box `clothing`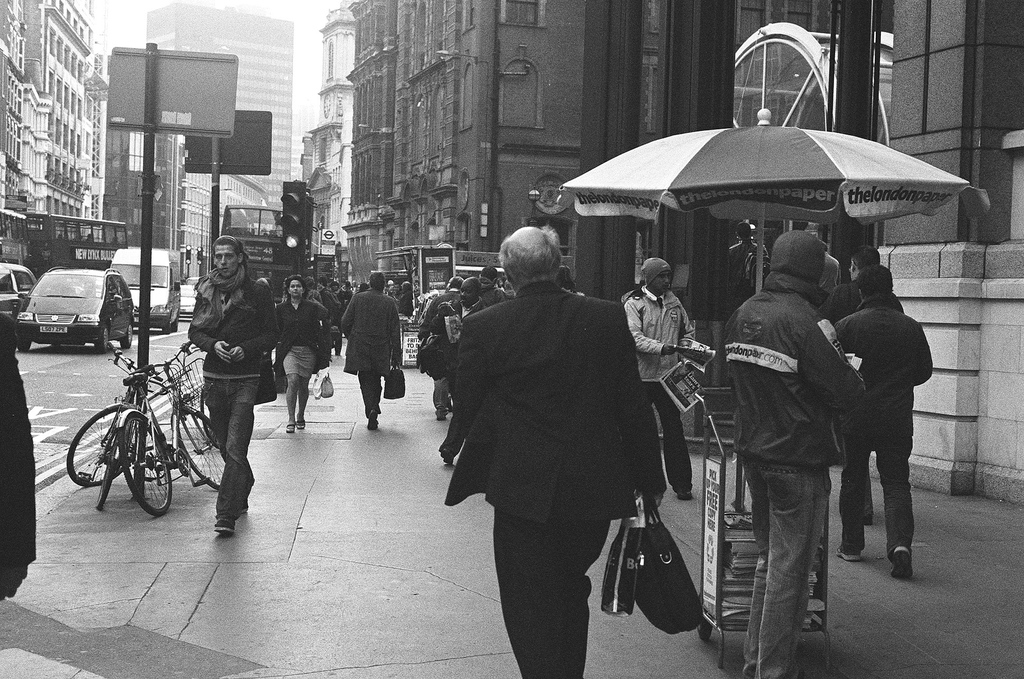
rect(440, 275, 666, 678)
